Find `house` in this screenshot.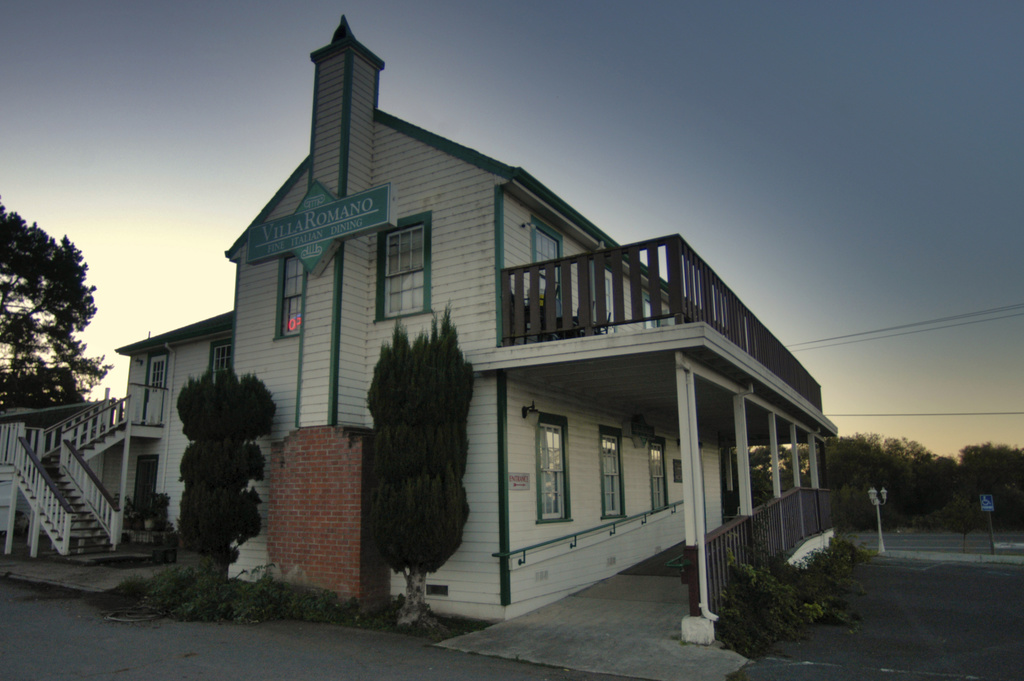
The bounding box for `house` is bbox=[0, 15, 837, 627].
